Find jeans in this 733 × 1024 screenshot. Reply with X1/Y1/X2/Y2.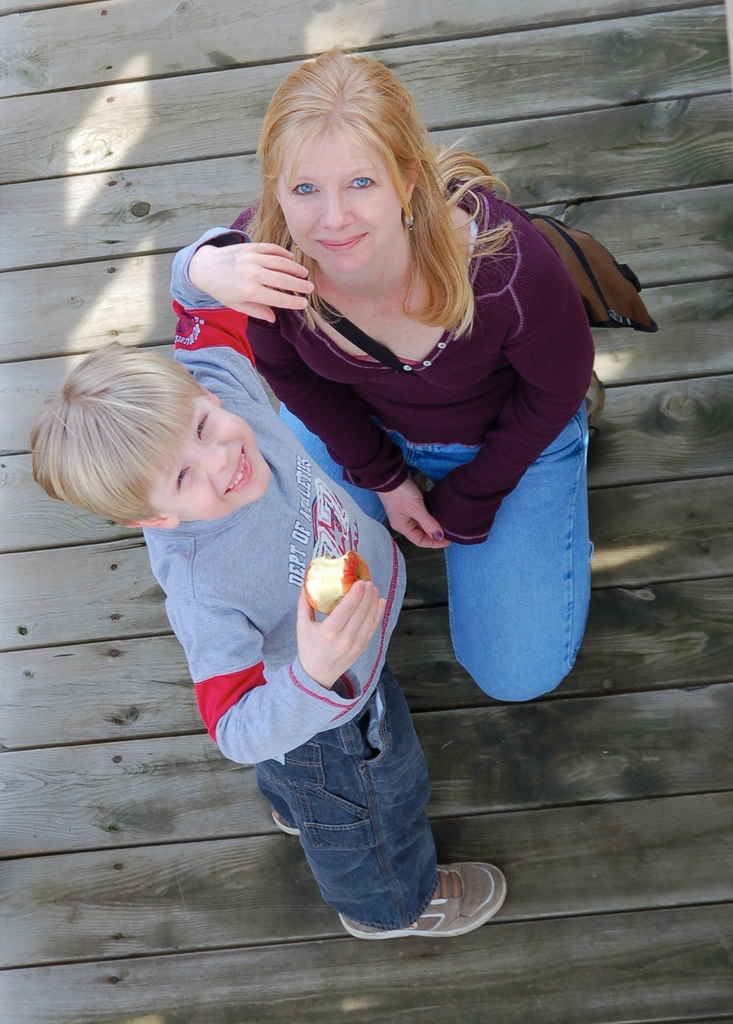
254/657/433/928.
